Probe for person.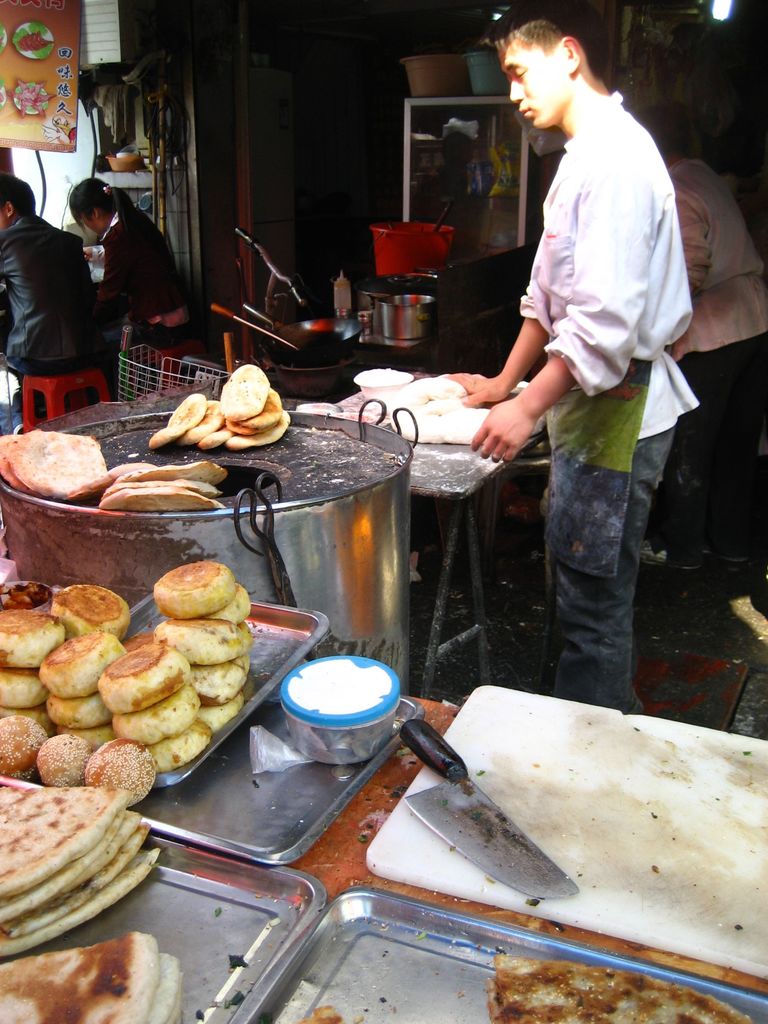
Probe result: [x1=82, y1=174, x2=187, y2=344].
